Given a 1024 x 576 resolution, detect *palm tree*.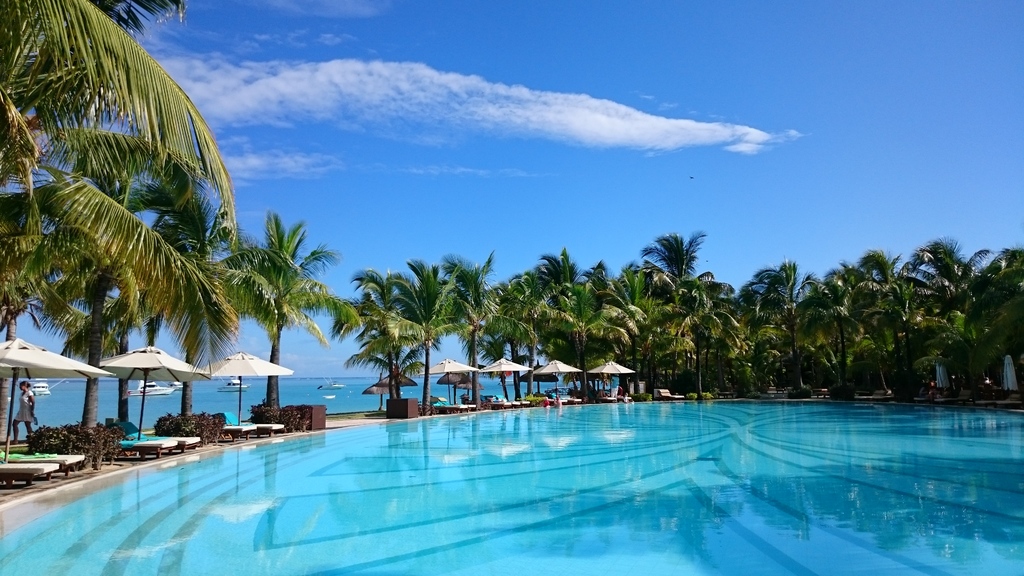
pyautogui.locateOnScreen(497, 271, 662, 575).
